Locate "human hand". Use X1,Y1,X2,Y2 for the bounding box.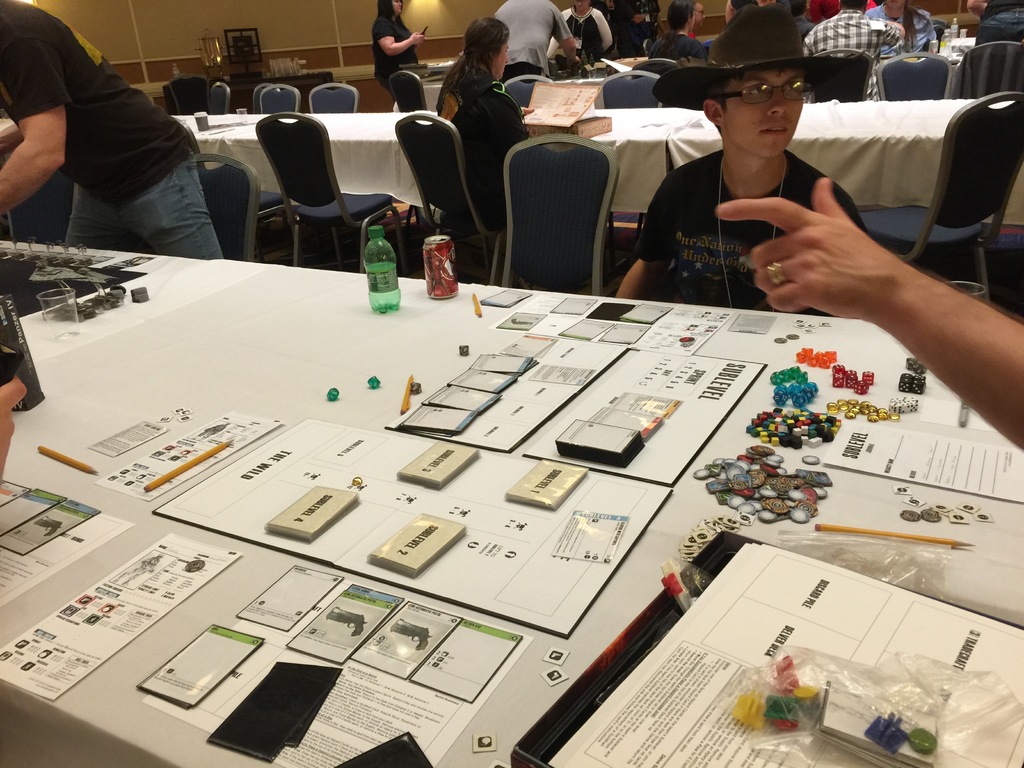
520,104,533,114.
